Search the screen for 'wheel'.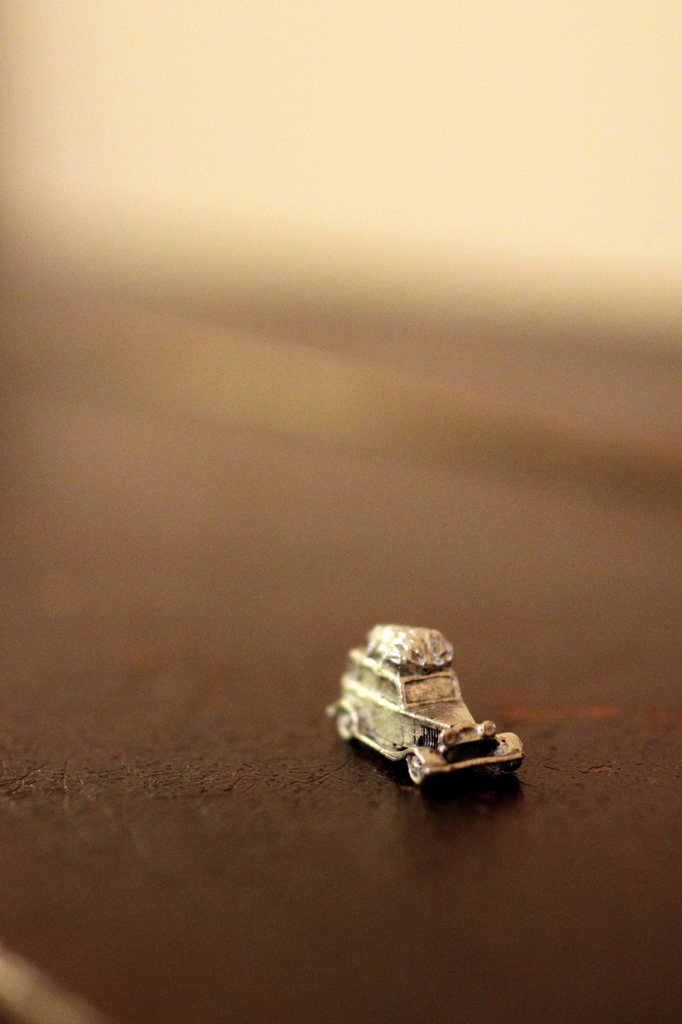
Found at 499:756:523:772.
